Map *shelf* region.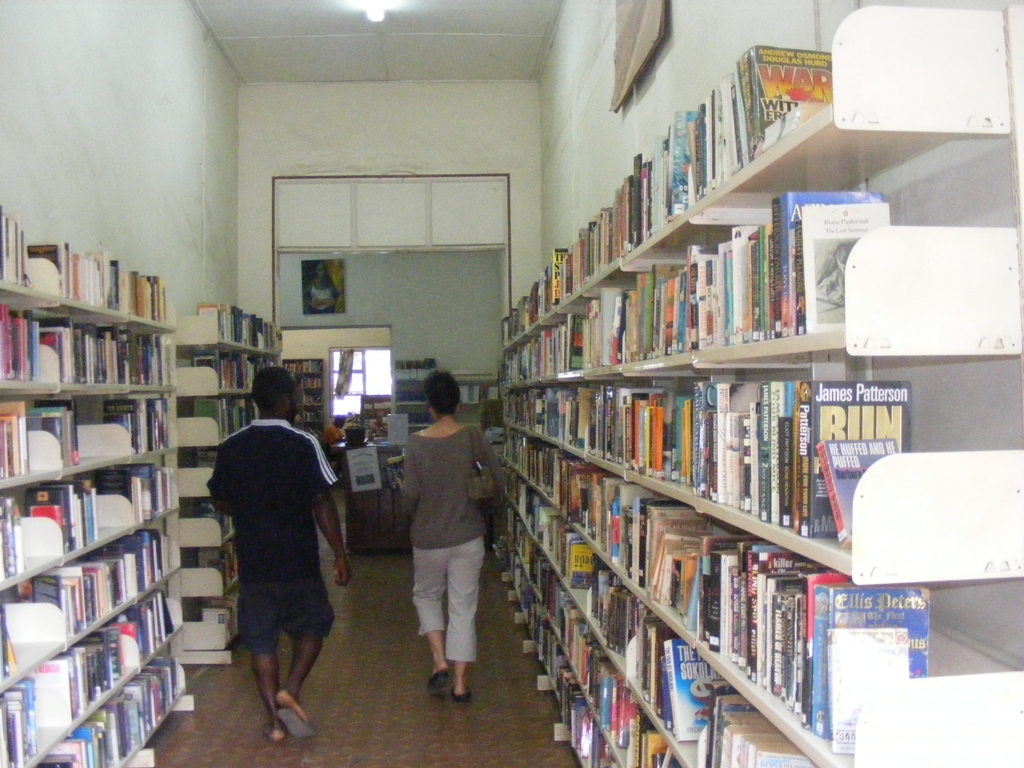
Mapped to [x1=164, y1=353, x2=266, y2=396].
